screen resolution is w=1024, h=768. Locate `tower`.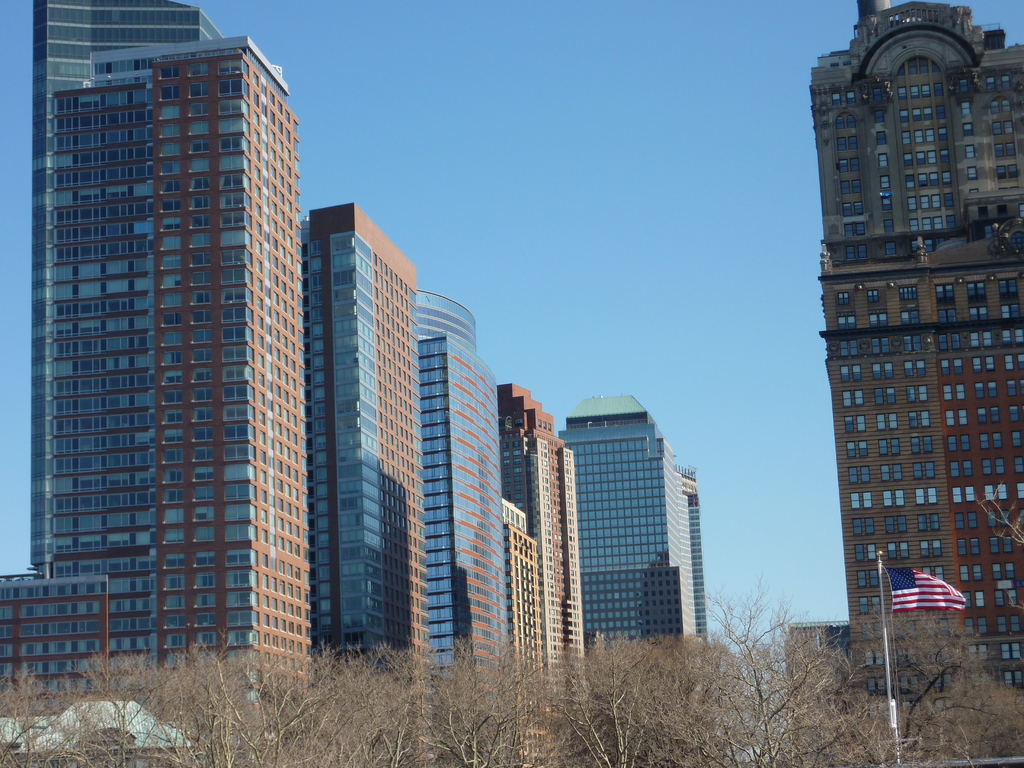
(787, 0, 1012, 707).
